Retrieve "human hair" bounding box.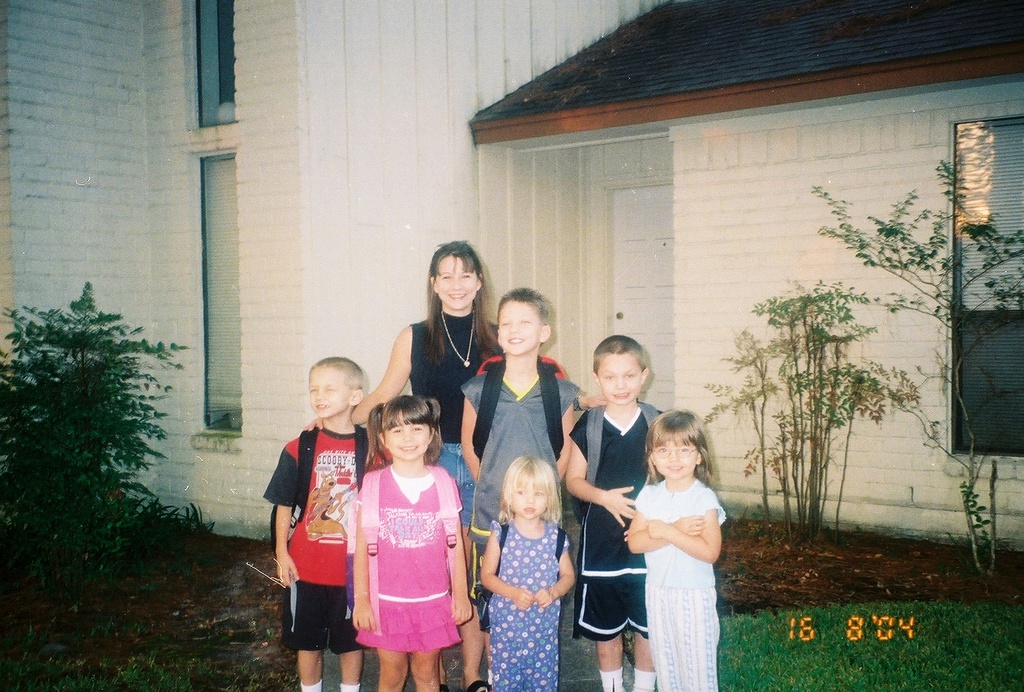
Bounding box: box=[497, 279, 546, 329].
